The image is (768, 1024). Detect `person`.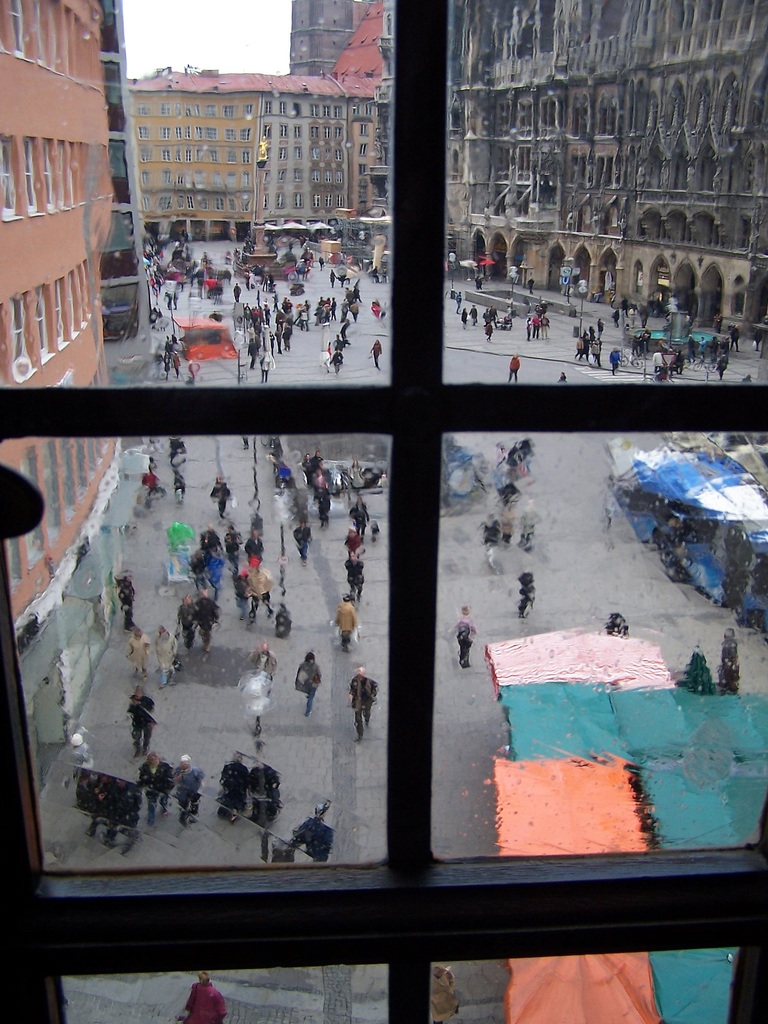
Detection: {"left": 154, "top": 630, "right": 177, "bottom": 686}.
